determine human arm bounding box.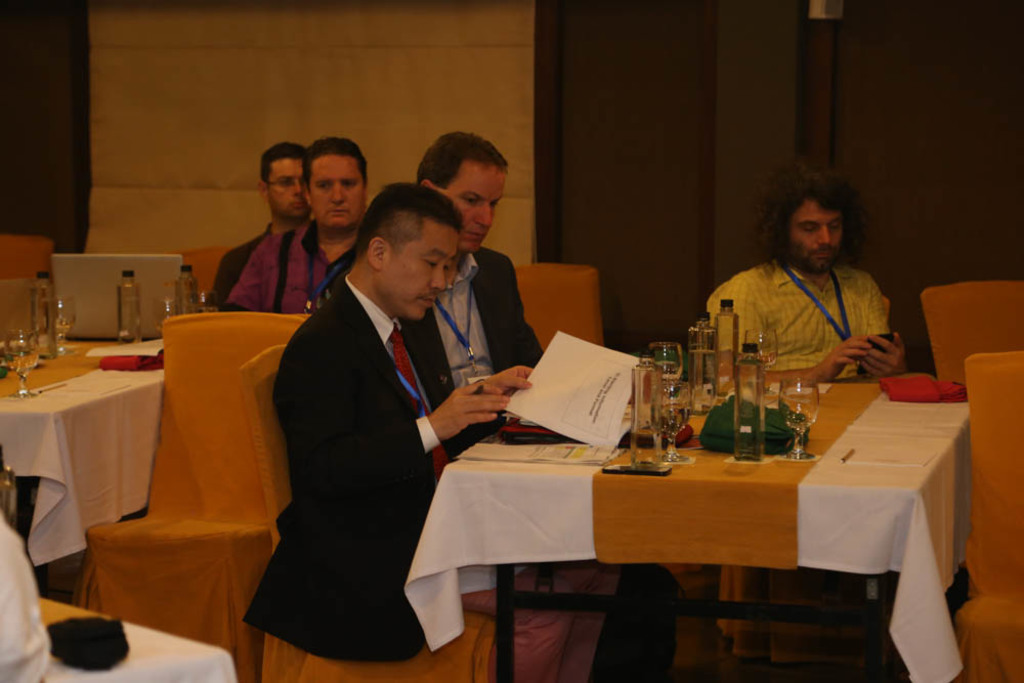
Determined: bbox(858, 271, 921, 388).
